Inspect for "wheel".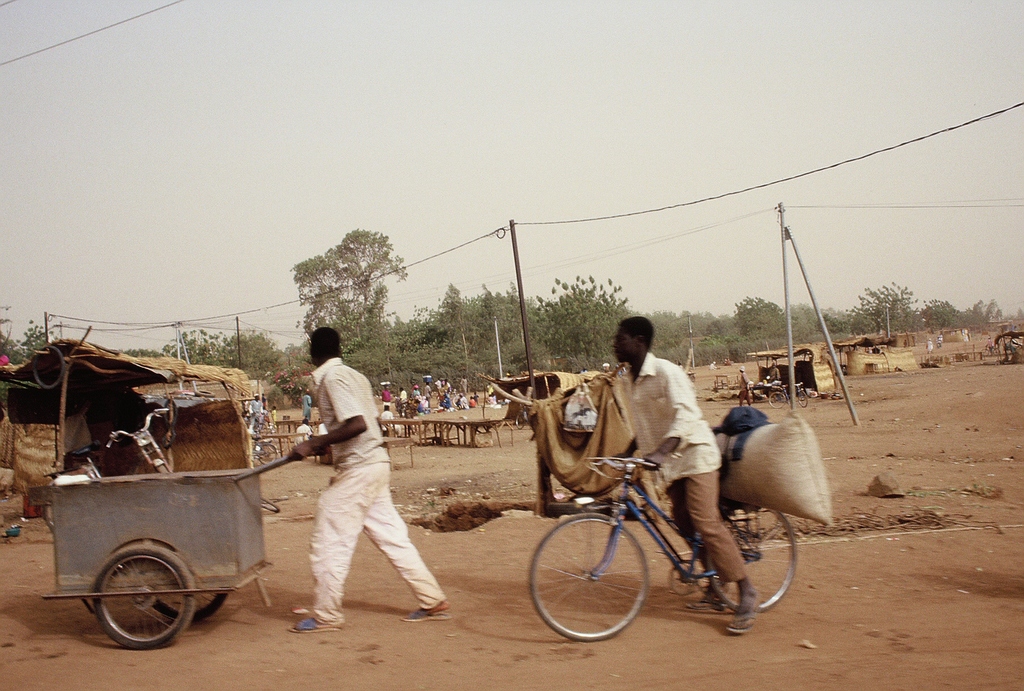
Inspection: rect(767, 388, 787, 409).
